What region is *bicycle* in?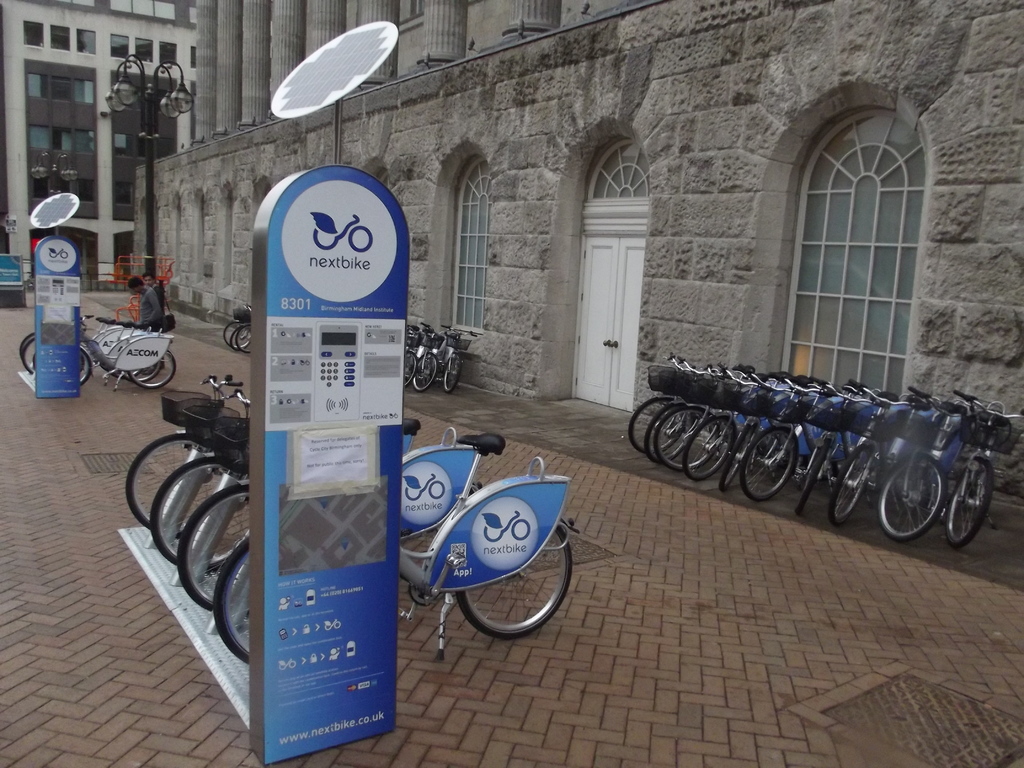
<box>311,212,372,252</box>.
